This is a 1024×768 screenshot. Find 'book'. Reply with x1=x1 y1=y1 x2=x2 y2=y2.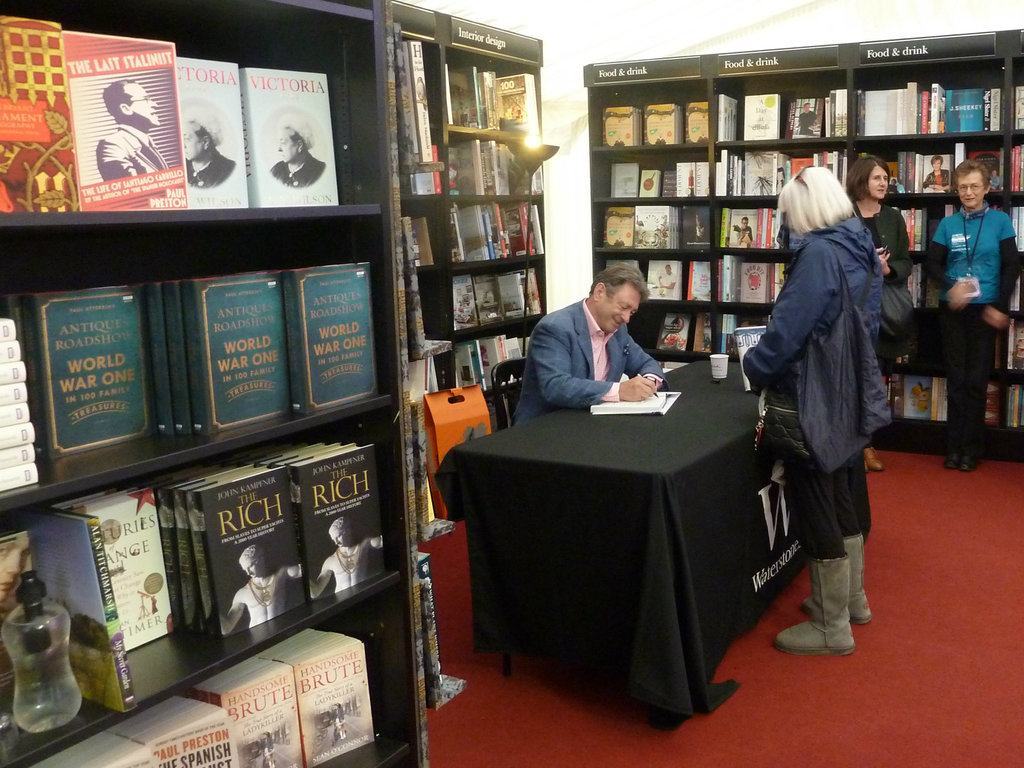
x1=1006 y1=319 x2=1023 y2=376.
